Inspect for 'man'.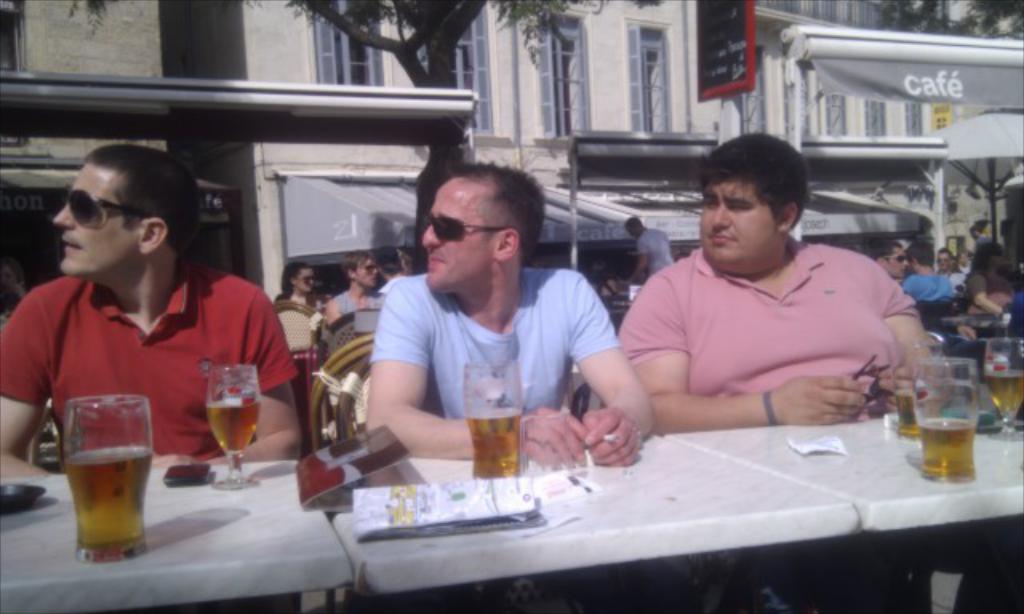
Inspection: box=[624, 216, 677, 280].
